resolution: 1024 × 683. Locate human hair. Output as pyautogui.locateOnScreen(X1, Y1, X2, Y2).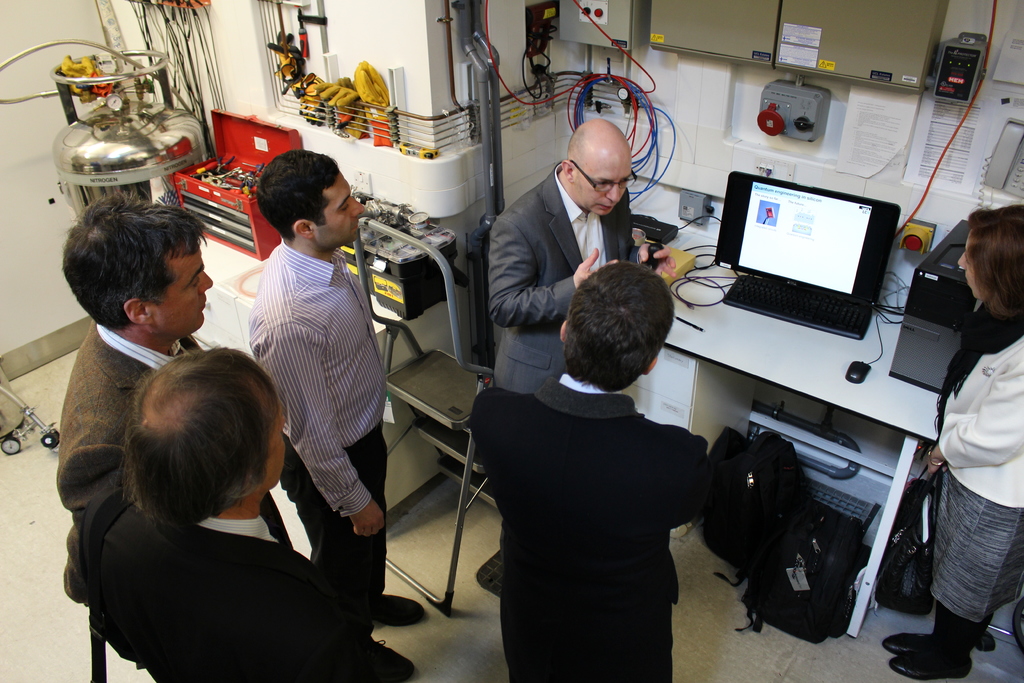
pyautogui.locateOnScreen(567, 120, 588, 177).
